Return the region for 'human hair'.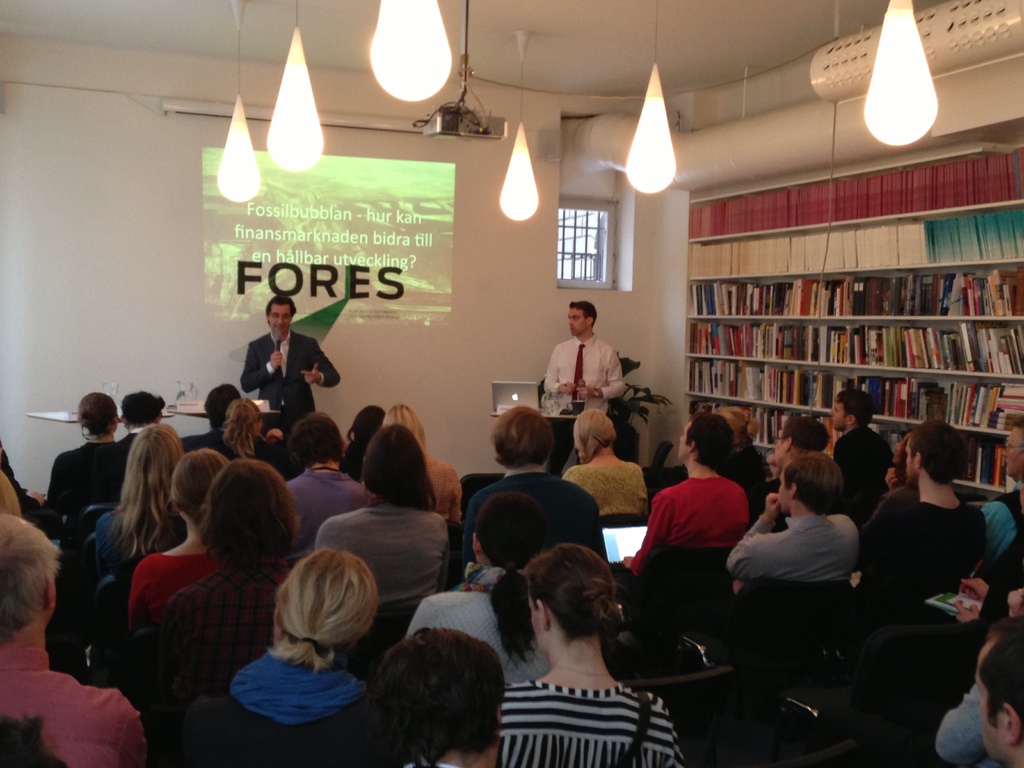
(x1=259, y1=559, x2=365, y2=693).
